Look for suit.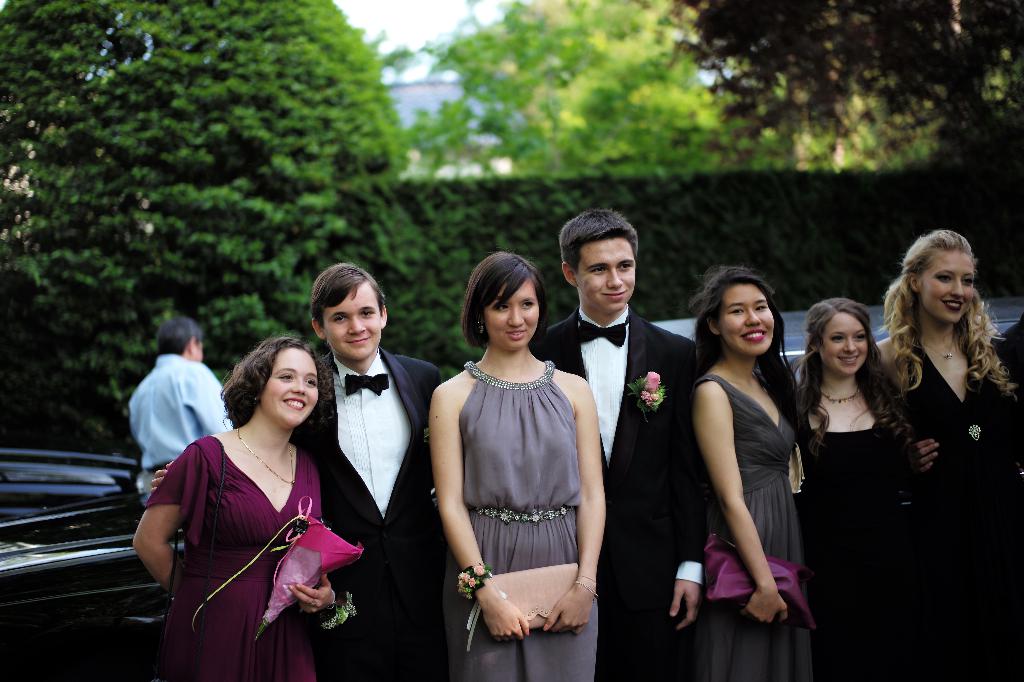
Found: box=[563, 204, 705, 640].
